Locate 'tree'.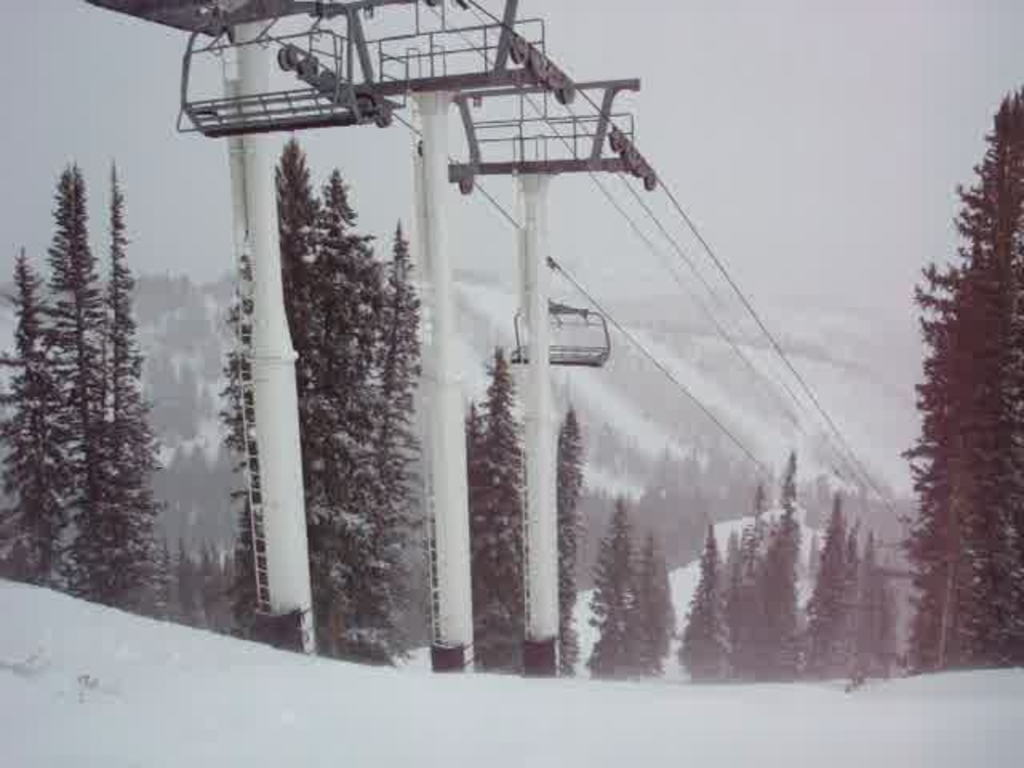
Bounding box: <region>459, 330, 538, 693</region>.
